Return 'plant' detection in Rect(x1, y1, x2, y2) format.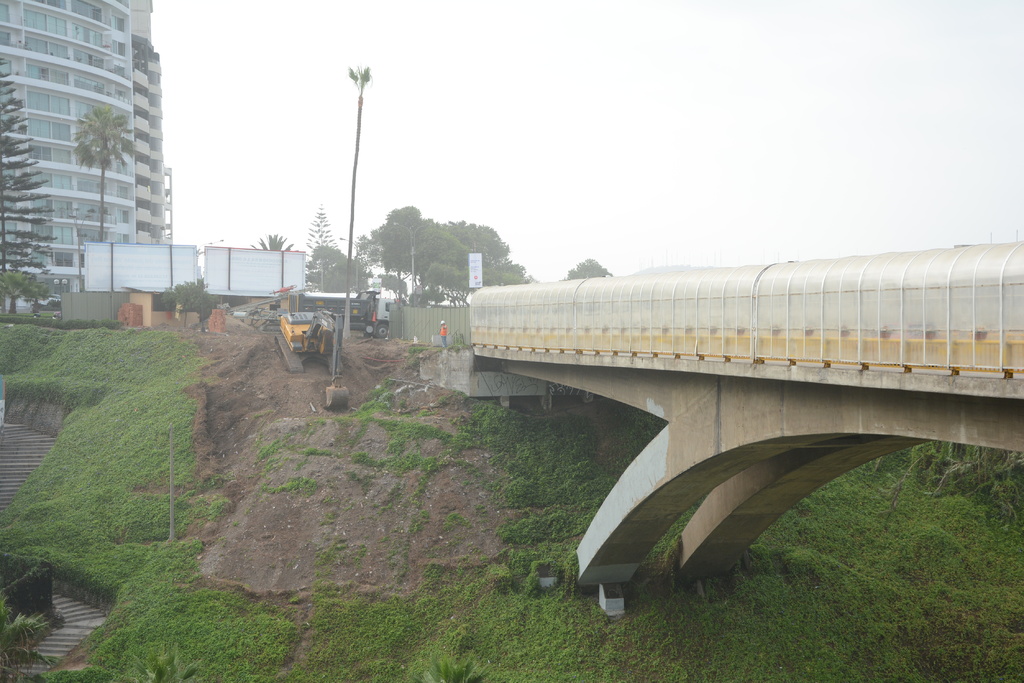
Rect(367, 514, 375, 522).
